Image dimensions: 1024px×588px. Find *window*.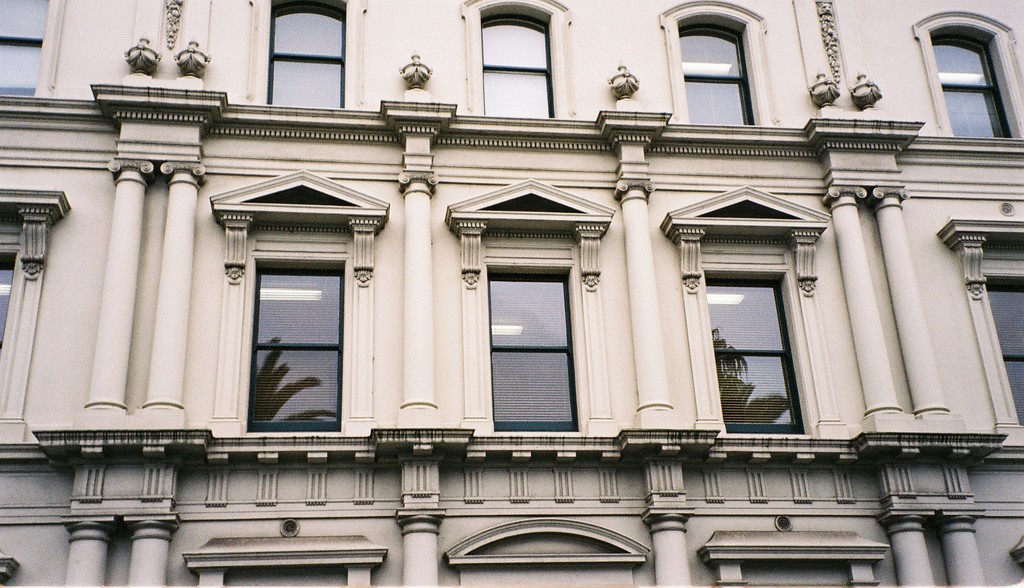
Rect(930, 31, 1012, 140).
